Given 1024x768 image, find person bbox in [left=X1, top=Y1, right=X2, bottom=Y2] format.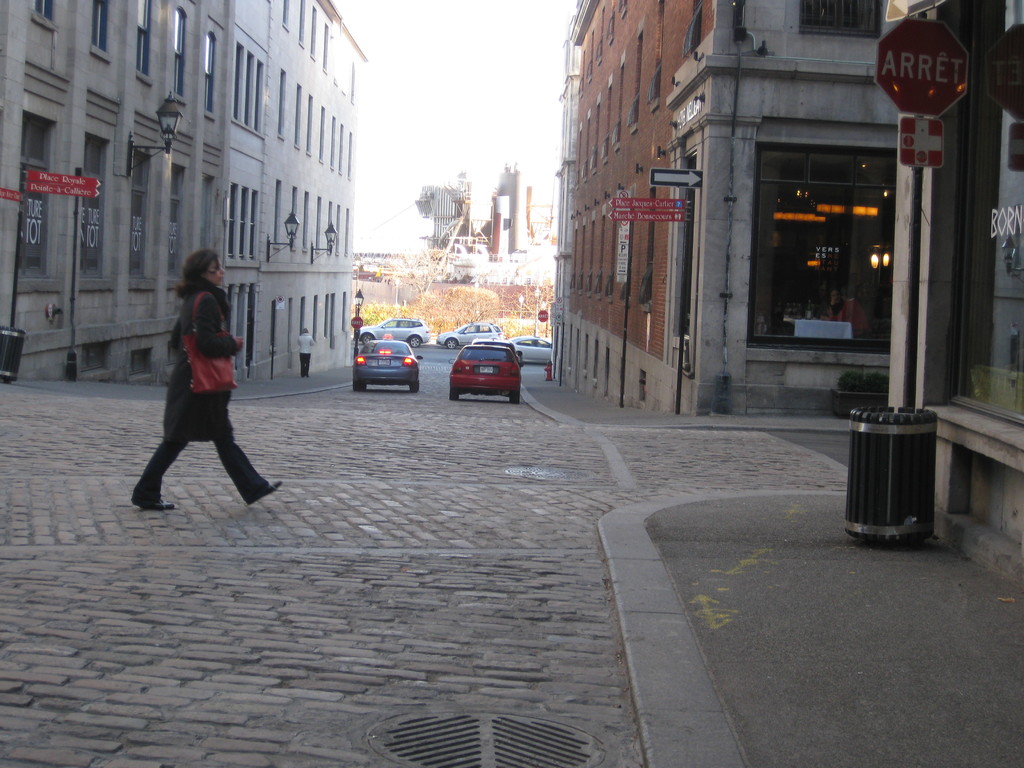
[left=132, top=252, right=280, bottom=509].
